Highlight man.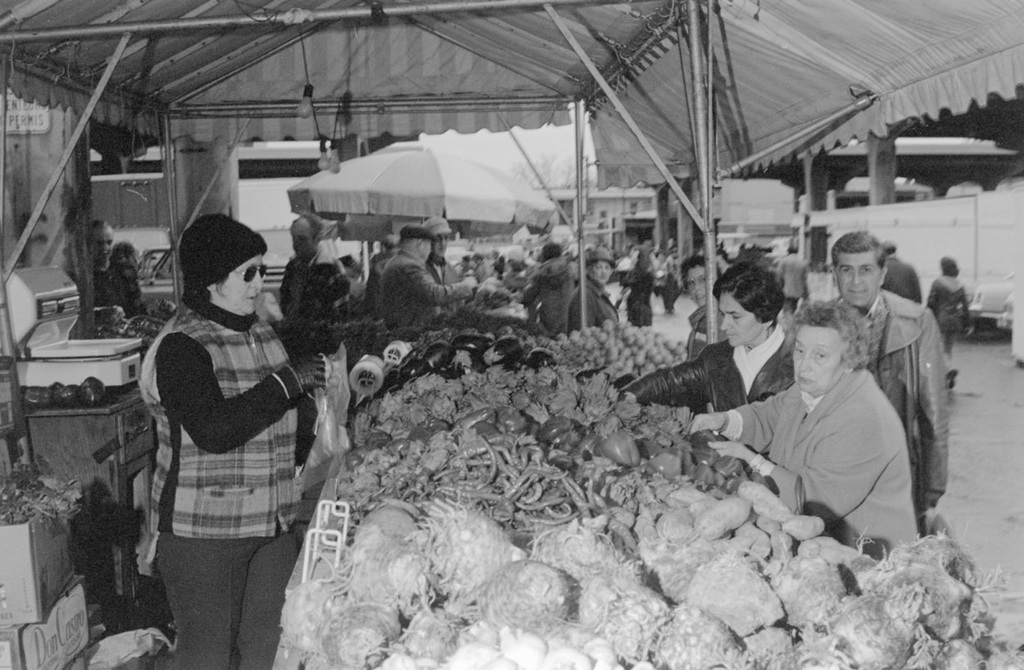
Highlighted region: crop(879, 243, 925, 305).
